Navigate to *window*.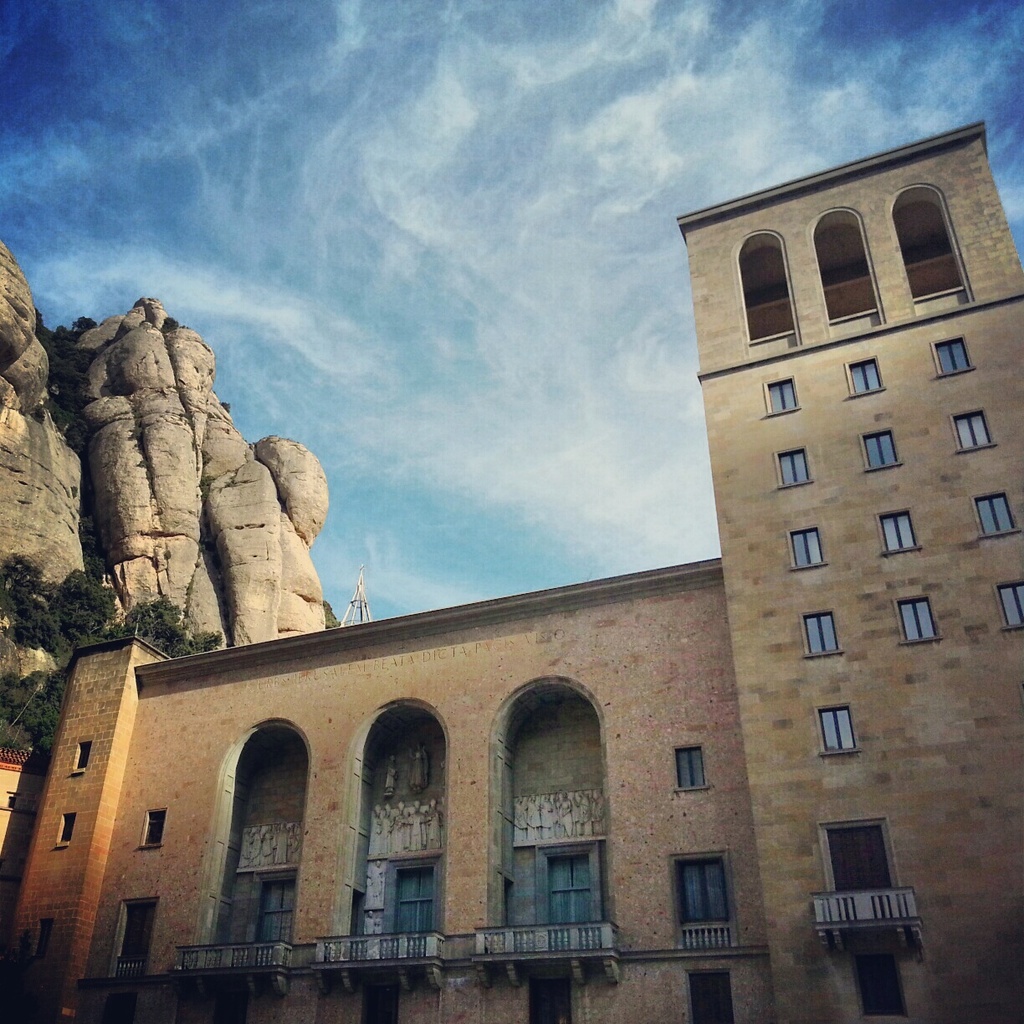
Navigation target: 863,424,897,470.
